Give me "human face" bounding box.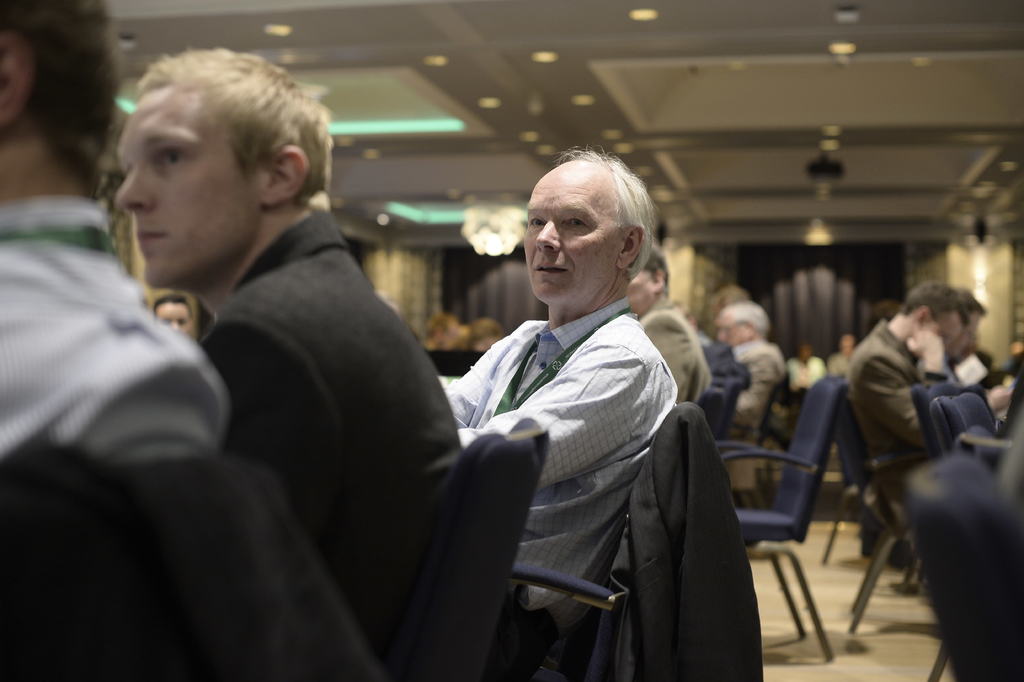
bbox(523, 160, 630, 307).
